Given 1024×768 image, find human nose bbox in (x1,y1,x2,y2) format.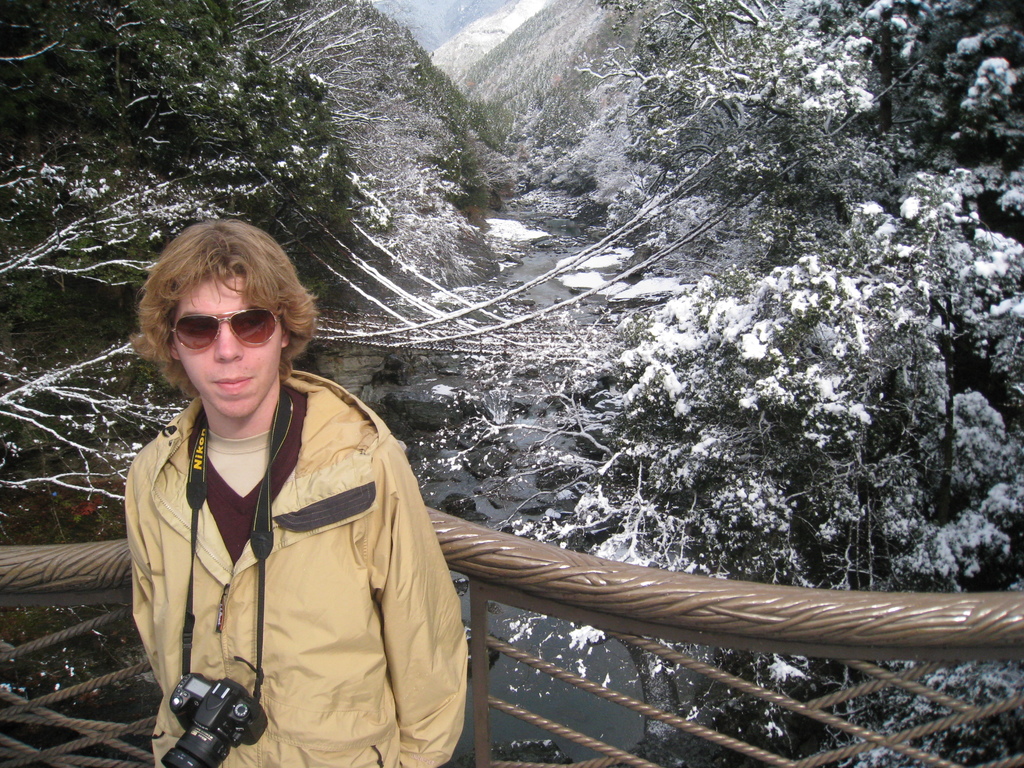
(209,317,243,367).
